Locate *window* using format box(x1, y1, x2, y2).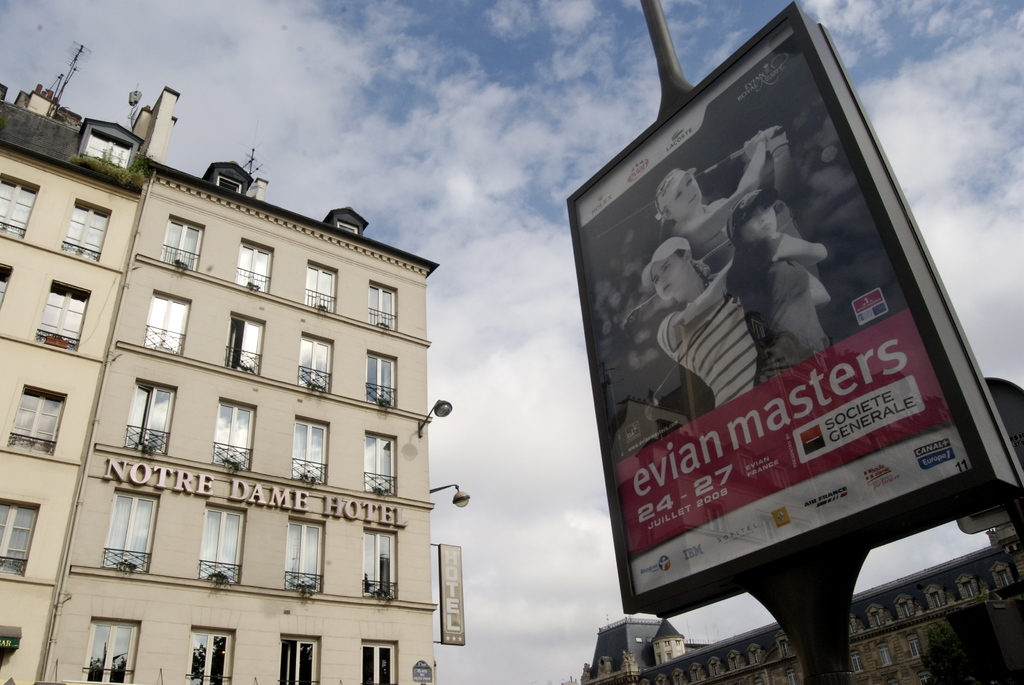
box(199, 503, 250, 584).
